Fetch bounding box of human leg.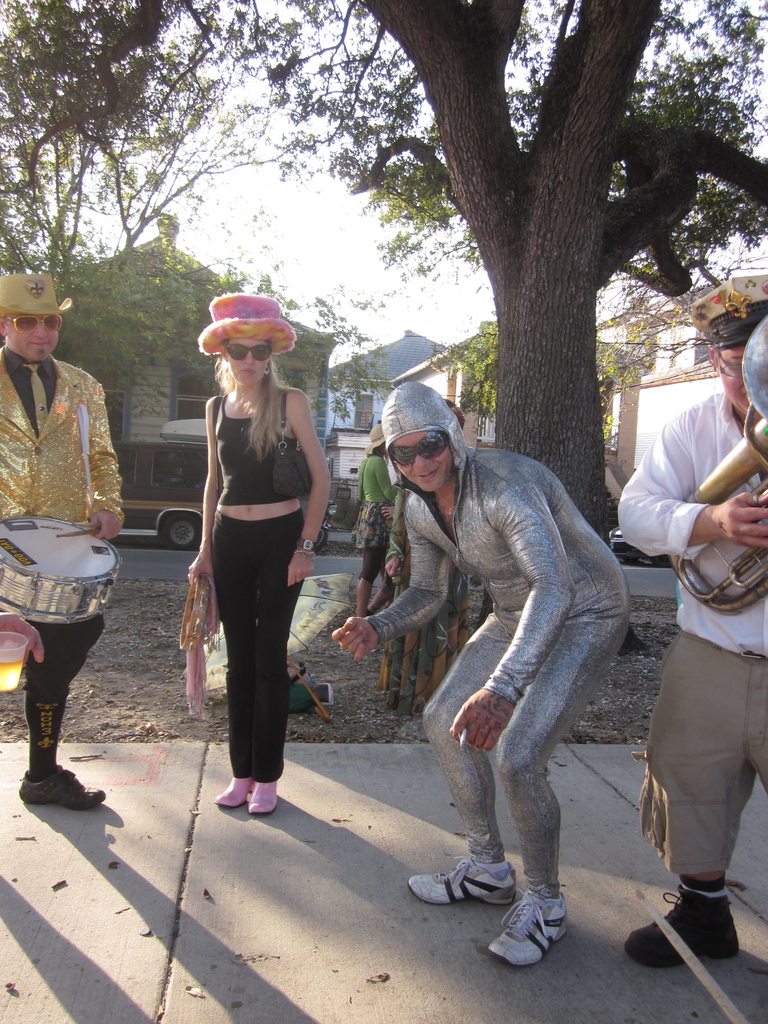
Bbox: left=195, top=536, right=262, bottom=814.
